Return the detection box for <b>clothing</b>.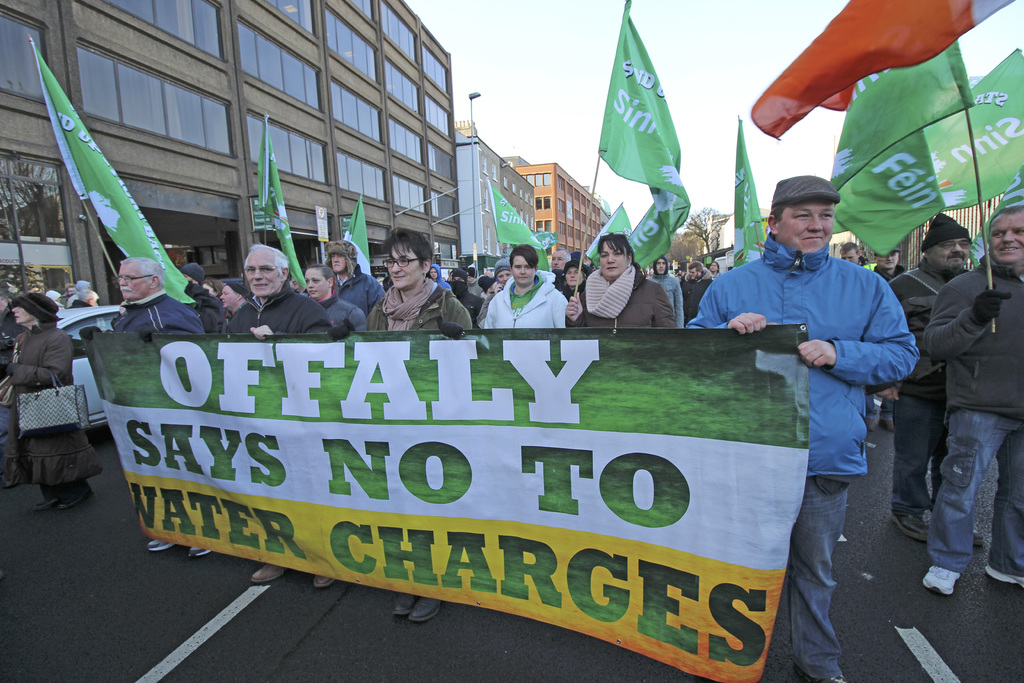
(332,273,378,302).
